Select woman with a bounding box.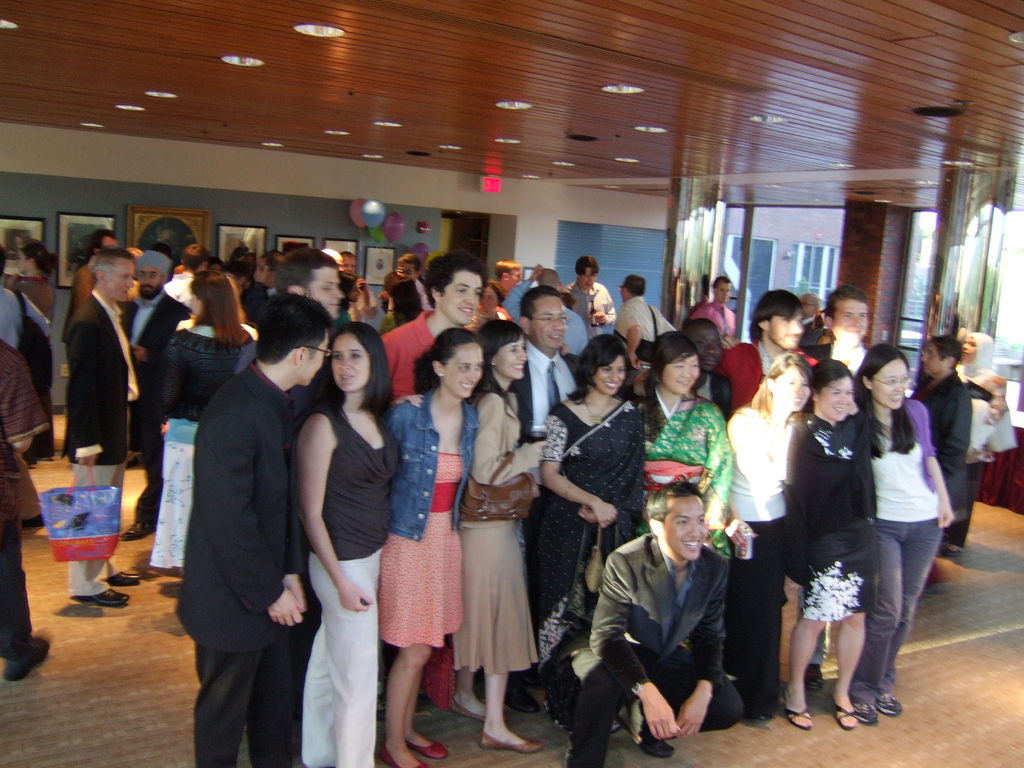
(728, 352, 817, 714).
